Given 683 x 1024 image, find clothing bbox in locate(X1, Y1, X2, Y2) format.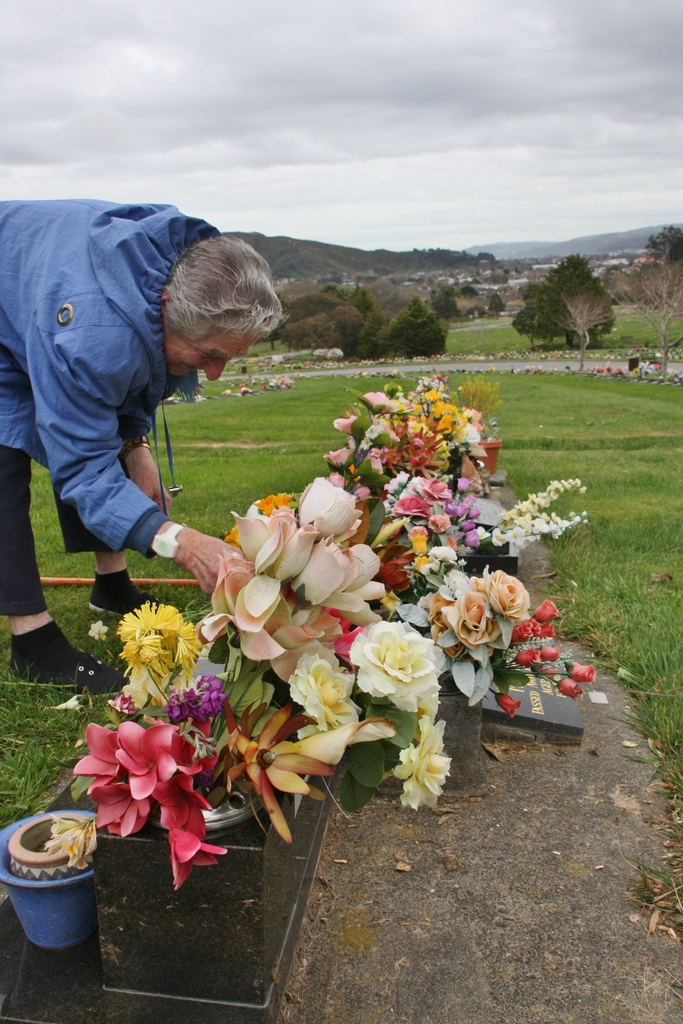
locate(0, 194, 227, 623).
